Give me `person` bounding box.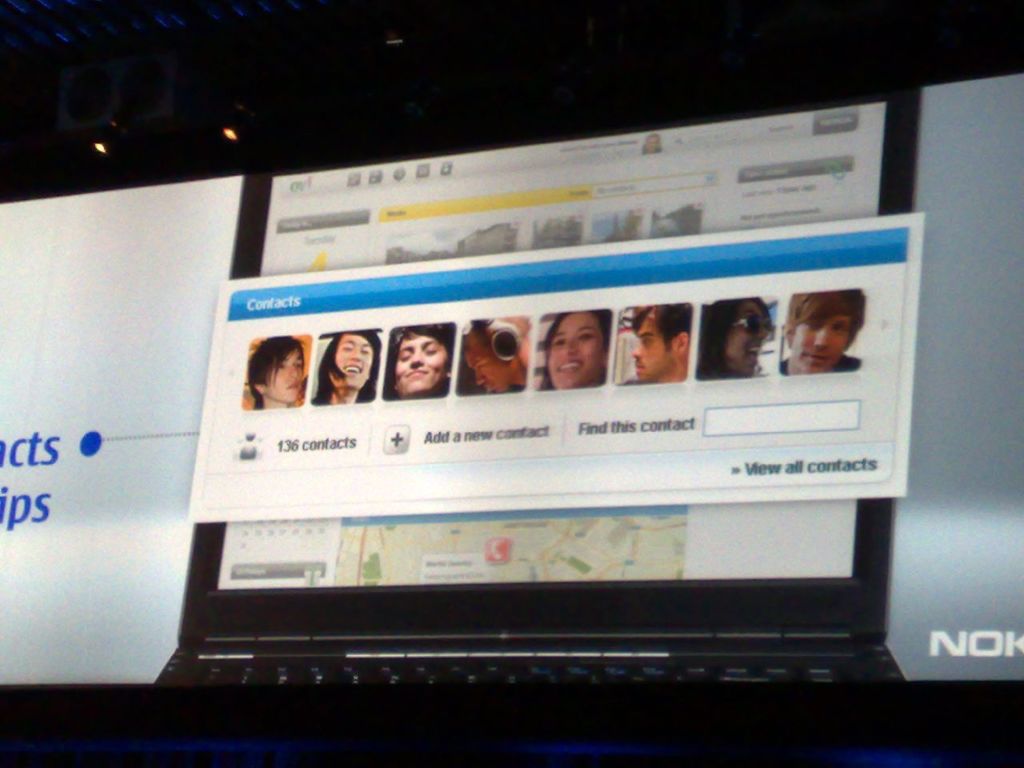
detection(314, 338, 382, 406).
